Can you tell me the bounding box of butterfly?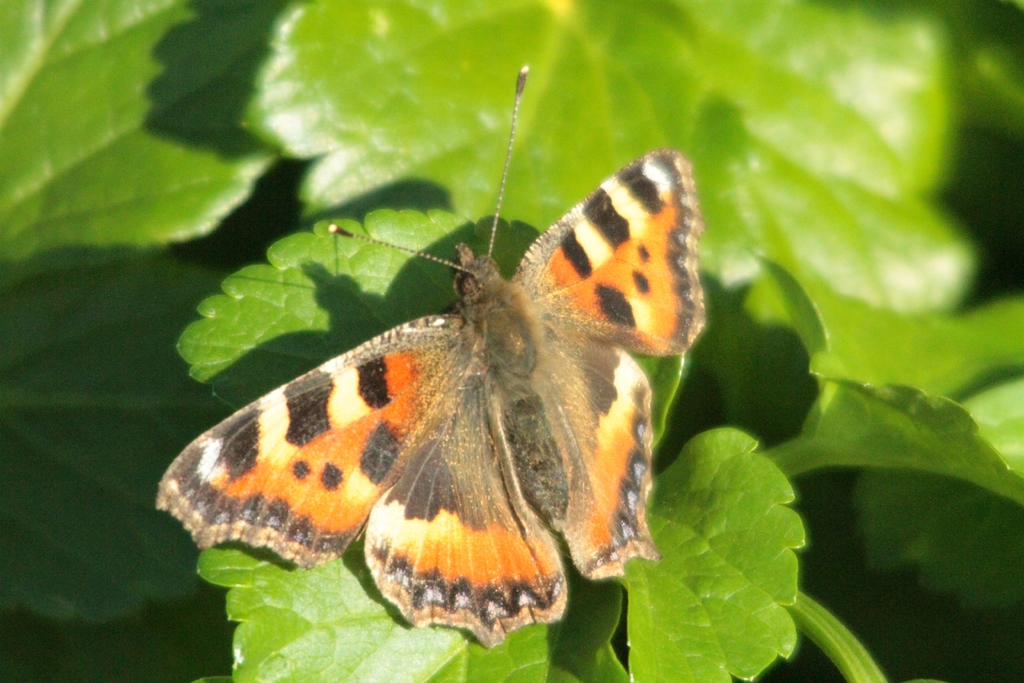
left=162, top=89, right=713, bottom=641.
